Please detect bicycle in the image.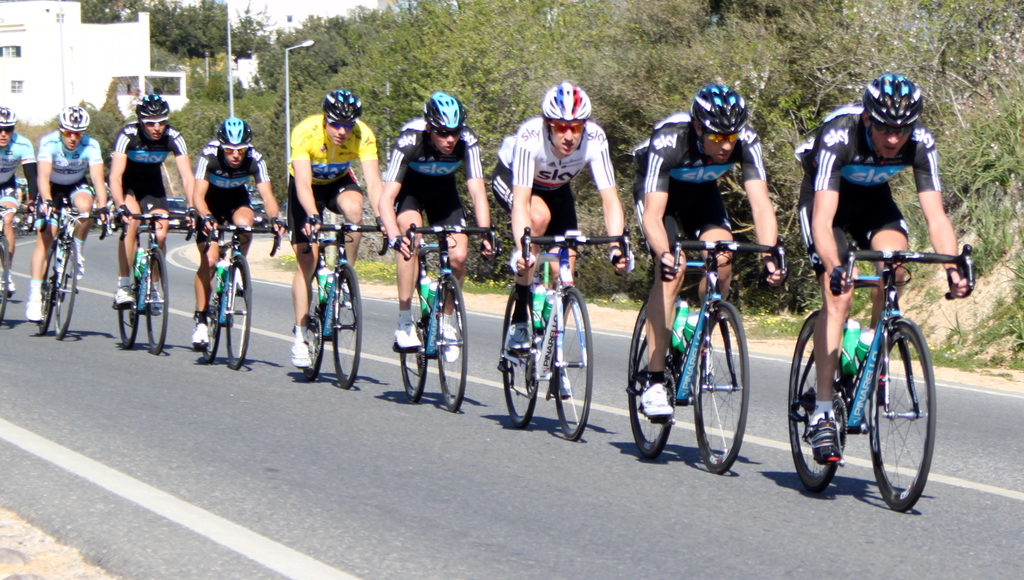
{"x1": 109, "y1": 194, "x2": 196, "y2": 353}.
